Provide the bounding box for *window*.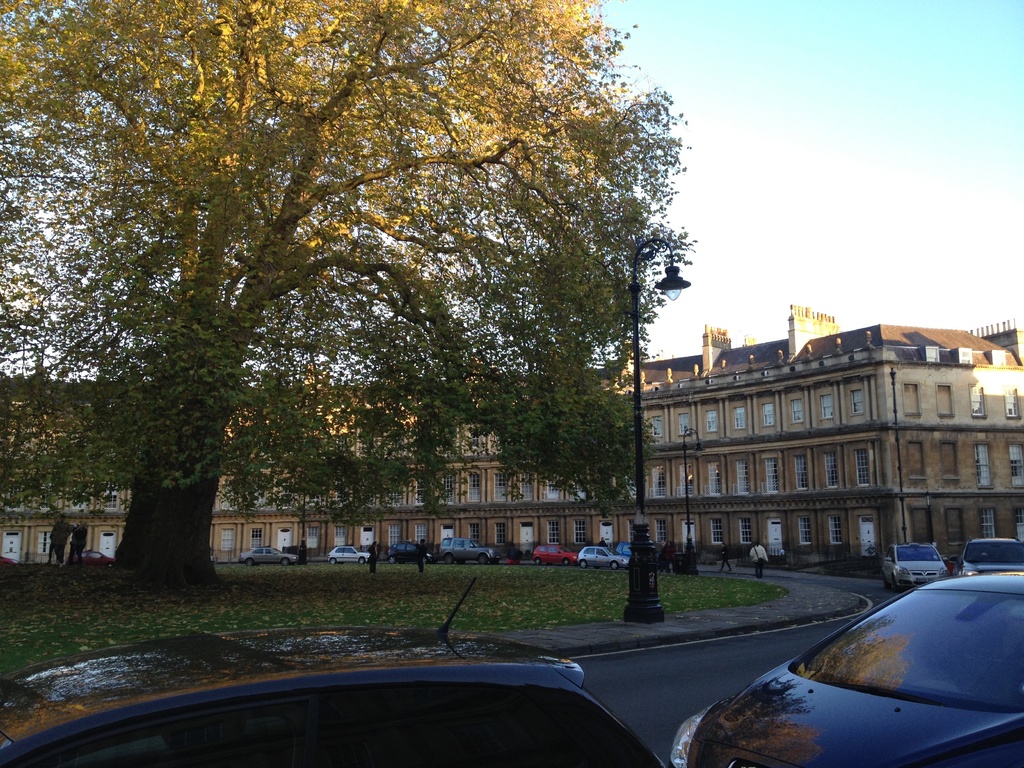
[left=938, top=442, right=959, bottom=479].
